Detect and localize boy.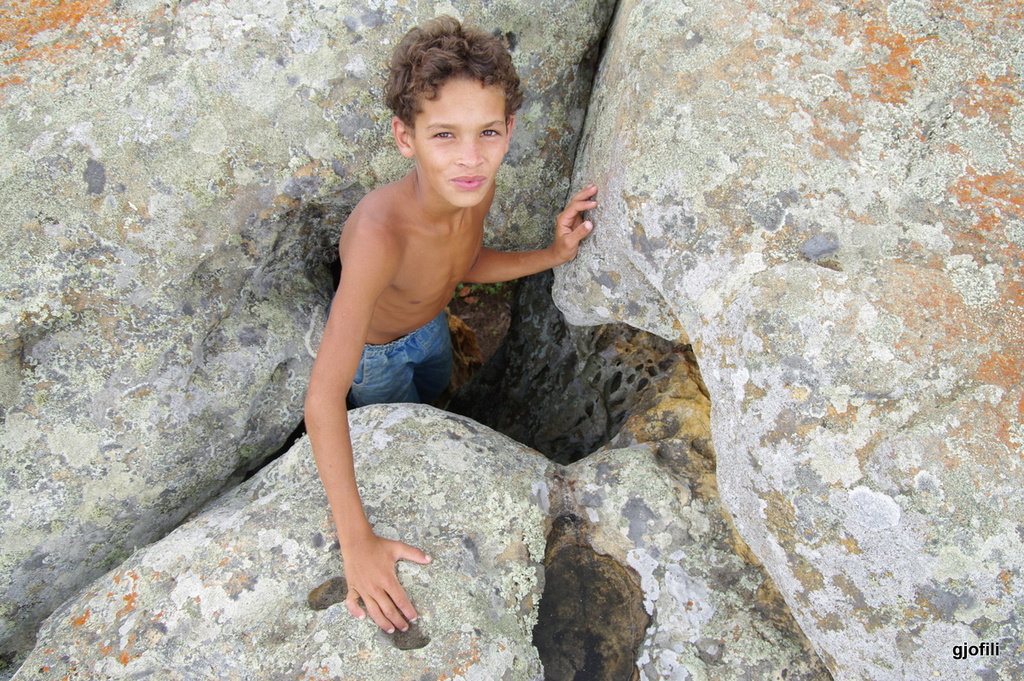
Localized at [276, 31, 583, 506].
